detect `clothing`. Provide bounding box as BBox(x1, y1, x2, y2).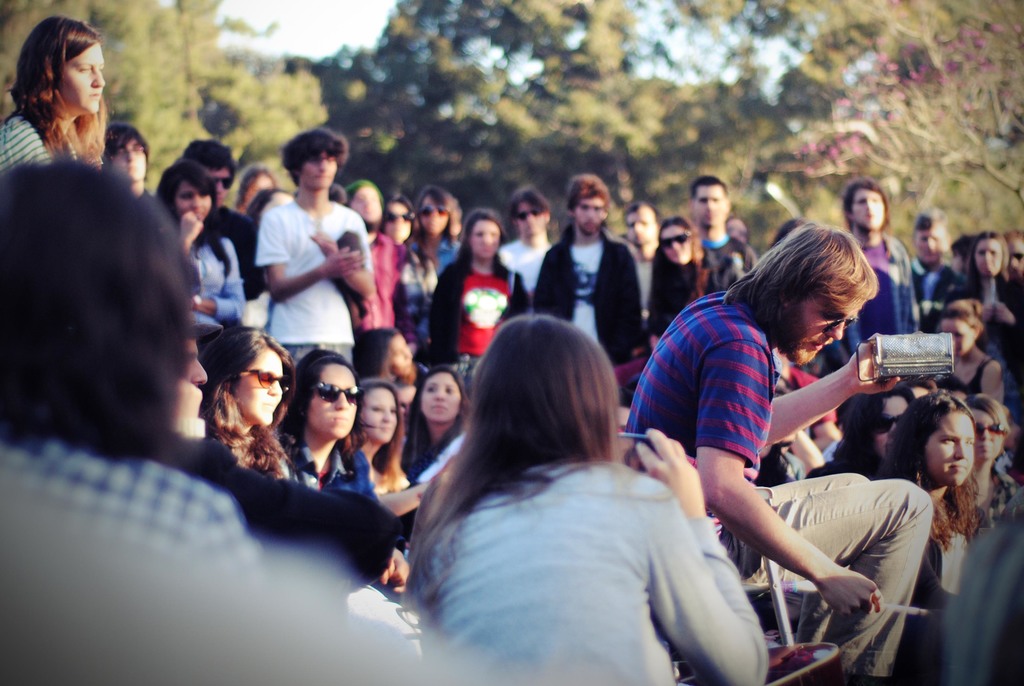
BBox(636, 250, 749, 337).
